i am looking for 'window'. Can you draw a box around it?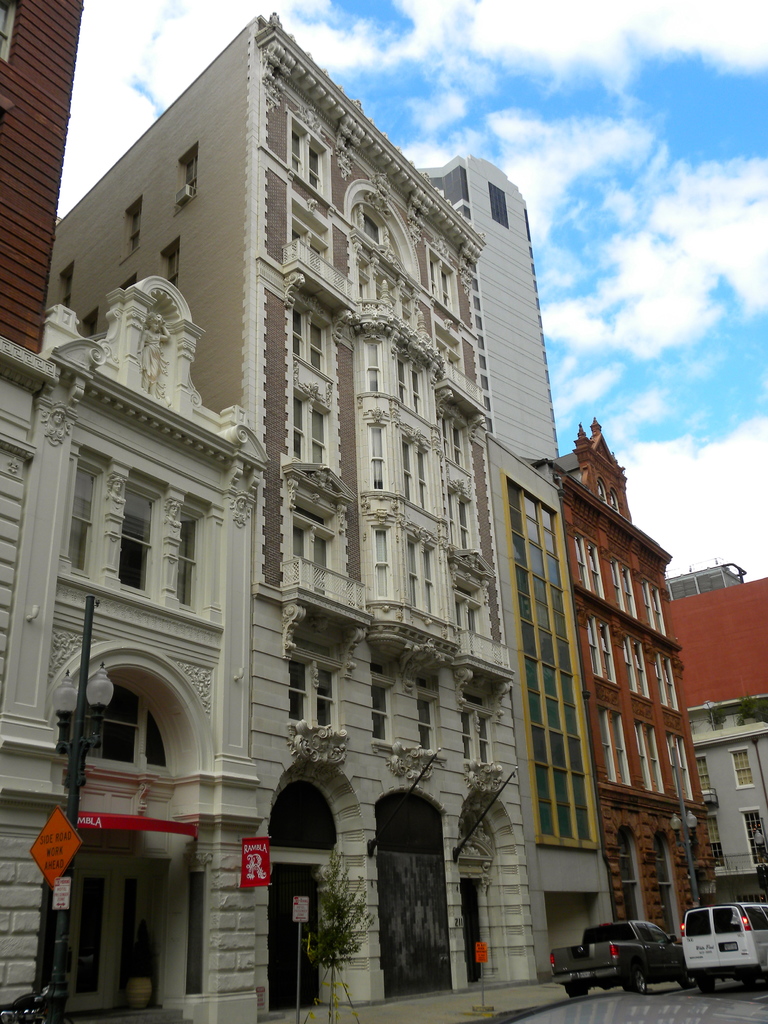
Sure, the bounding box is left=94, top=681, right=140, bottom=762.
